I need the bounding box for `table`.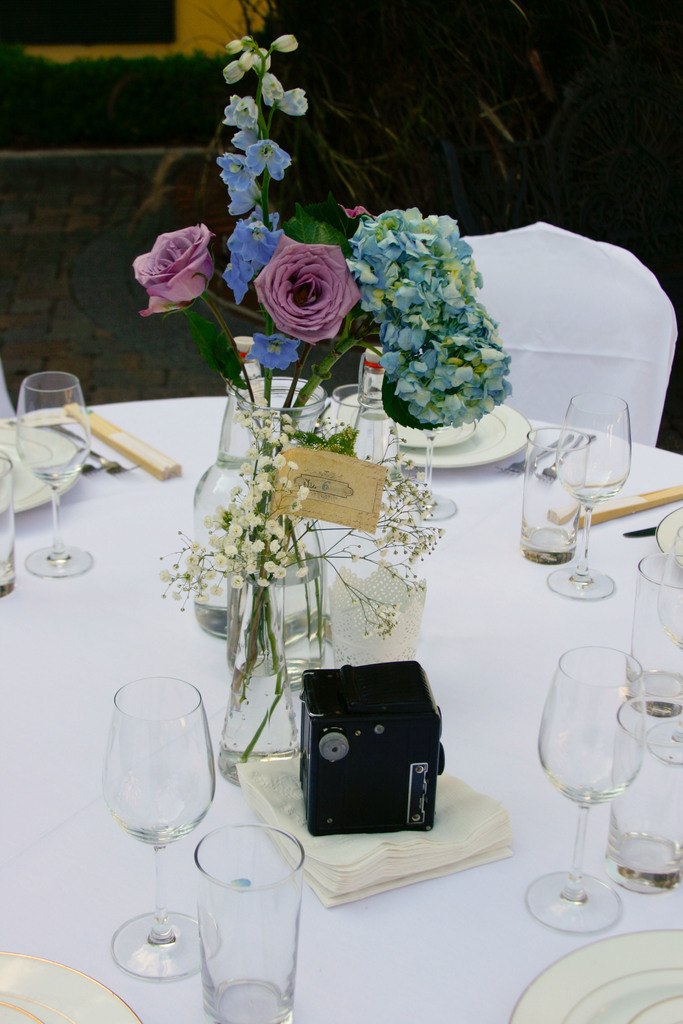
Here it is: x1=23, y1=344, x2=682, y2=1021.
